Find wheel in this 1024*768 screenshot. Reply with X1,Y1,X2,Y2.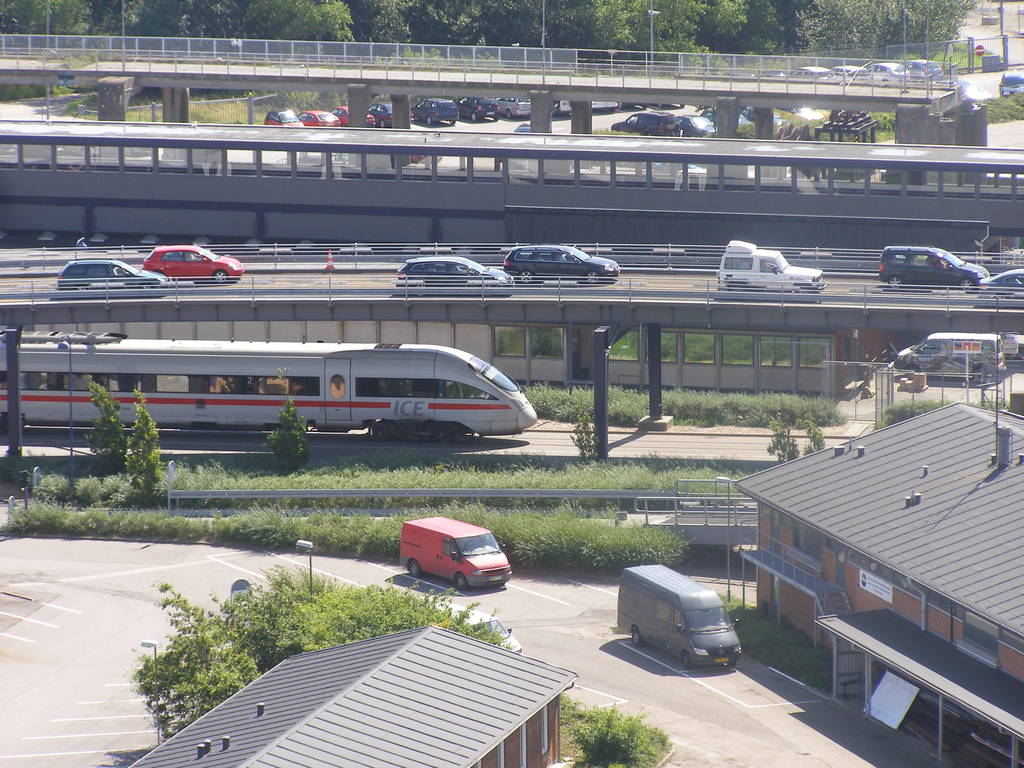
479,282,495,301.
